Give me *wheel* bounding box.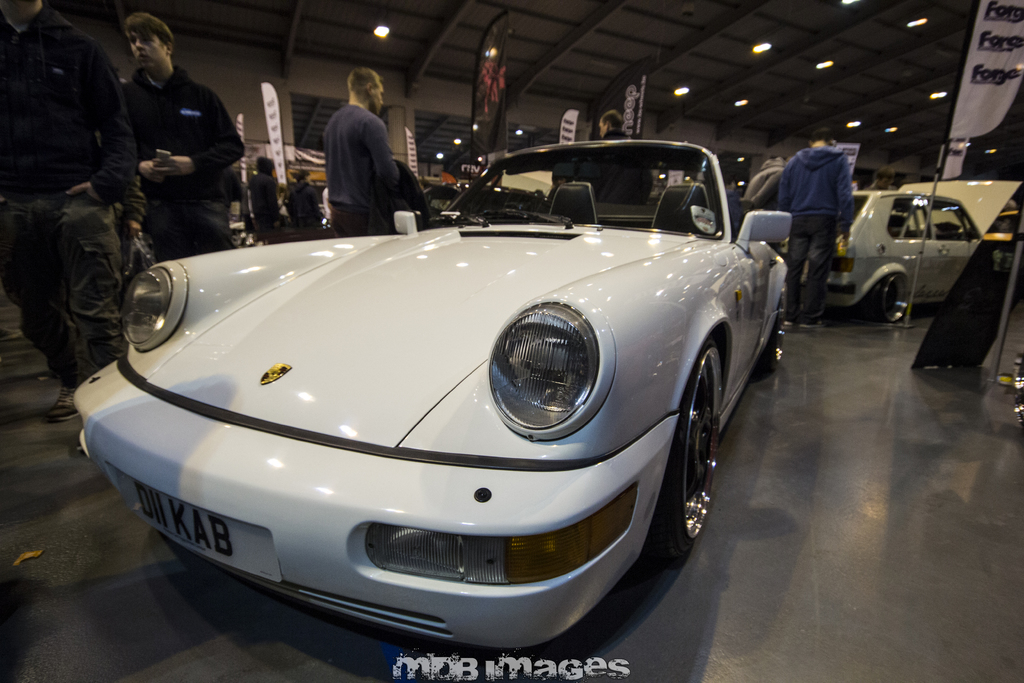
select_region(877, 276, 911, 322).
